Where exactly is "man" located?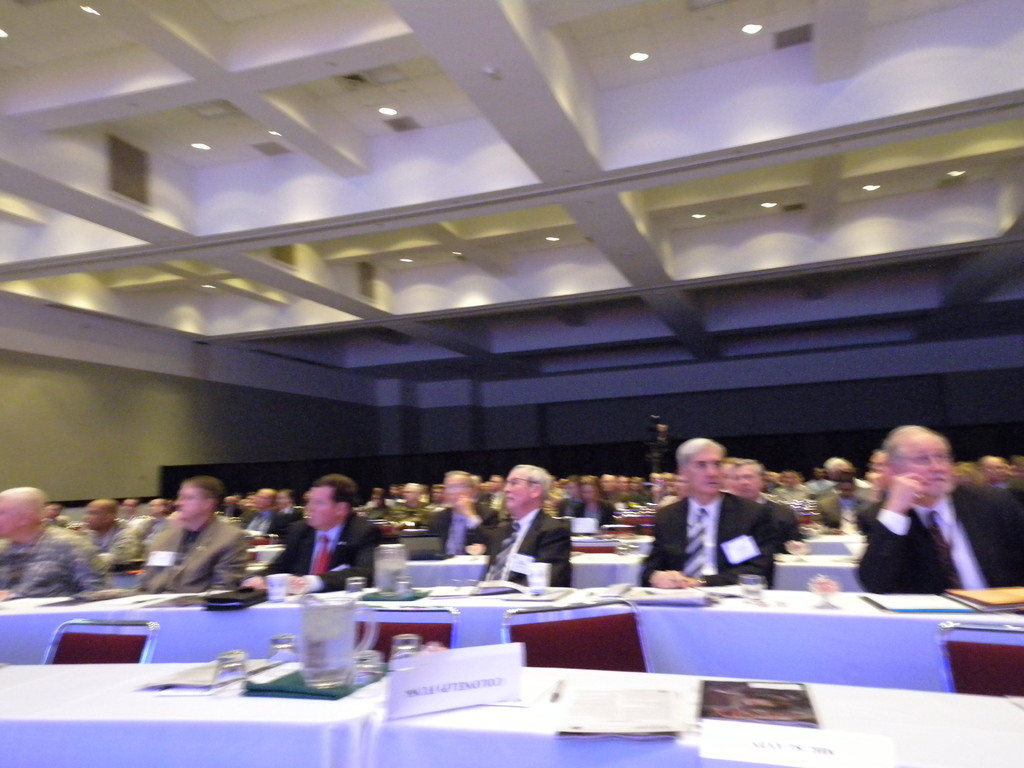
Its bounding box is (left=134, top=478, right=249, bottom=595).
